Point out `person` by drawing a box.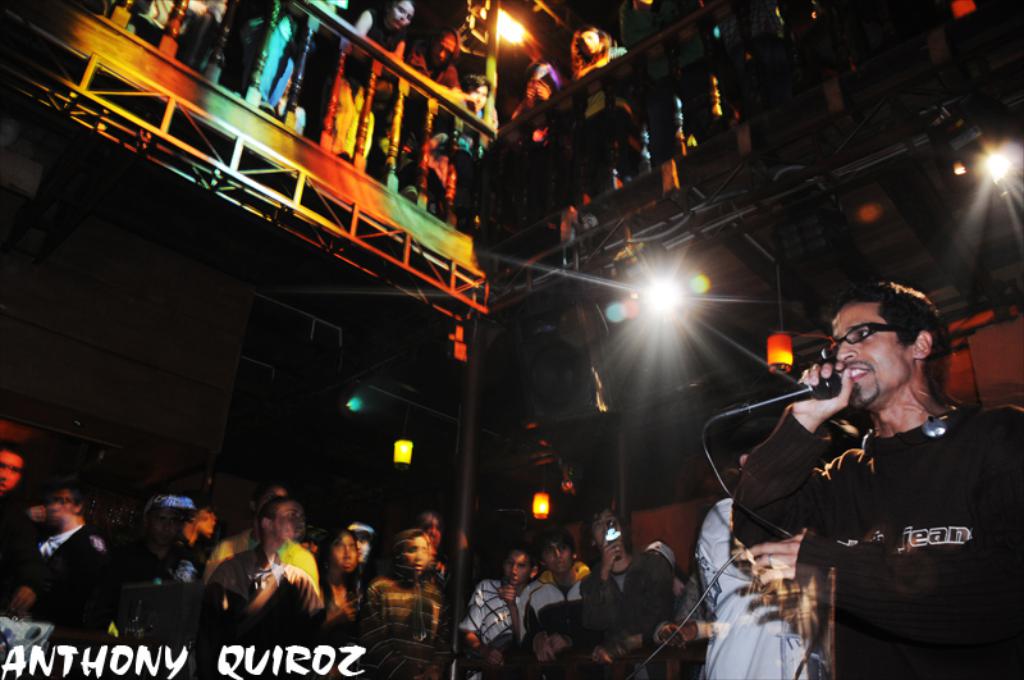
726,261,1020,657.
